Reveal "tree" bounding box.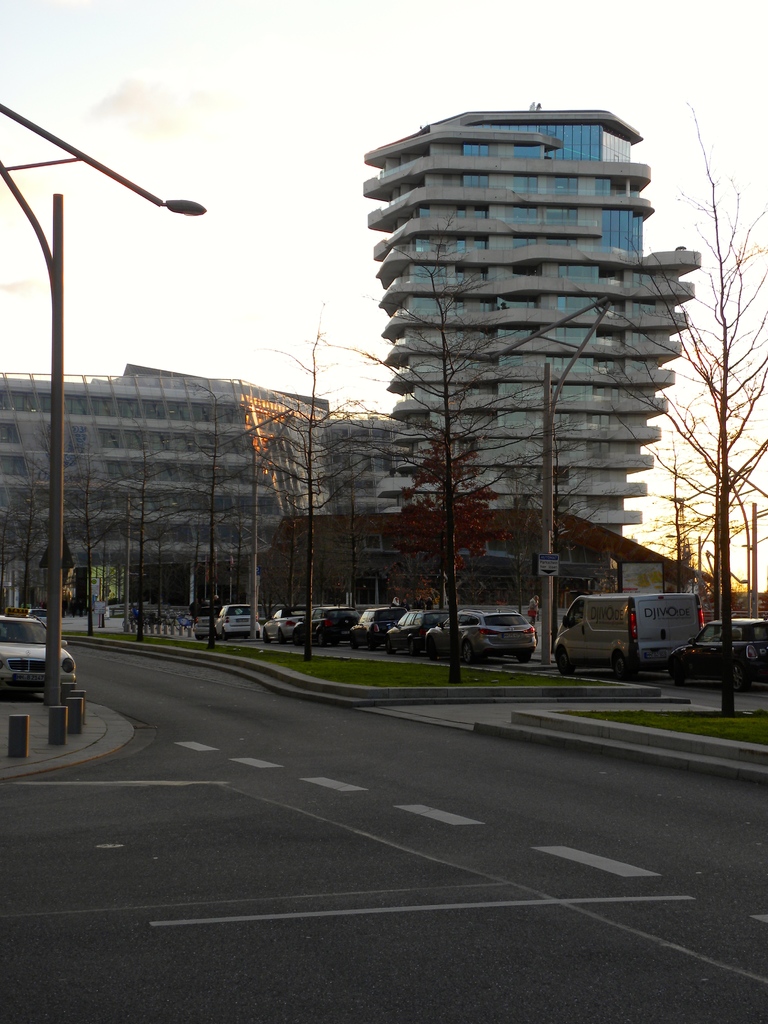
Revealed: box=[176, 381, 293, 641].
